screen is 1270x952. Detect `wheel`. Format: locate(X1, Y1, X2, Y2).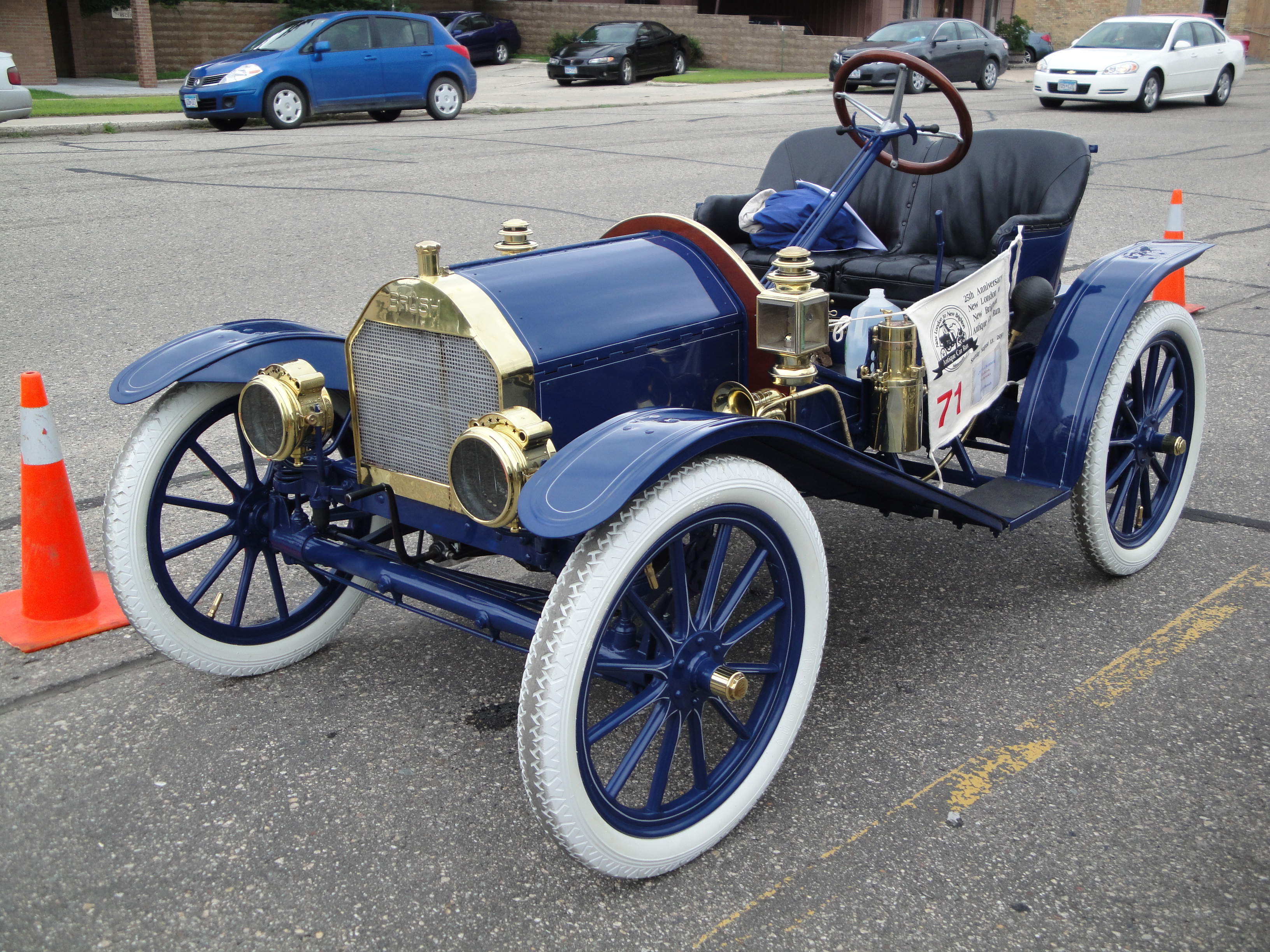
locate(405, 38, 414, 42).
